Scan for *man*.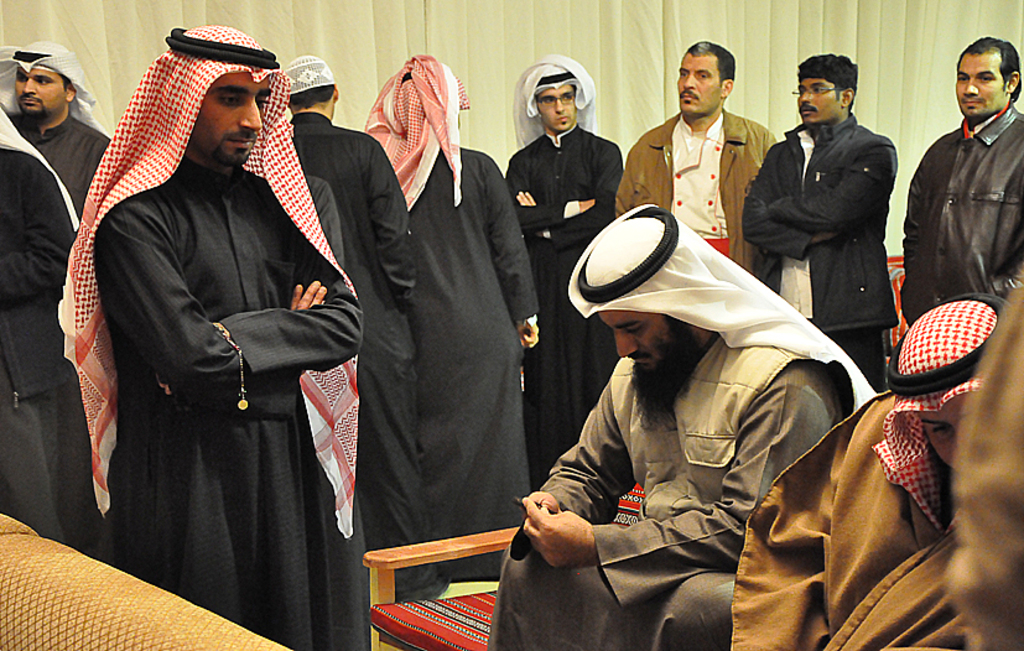
Scan result: {"x1": 353, "y1": 48, "x2": 545, "y2": 583}.
